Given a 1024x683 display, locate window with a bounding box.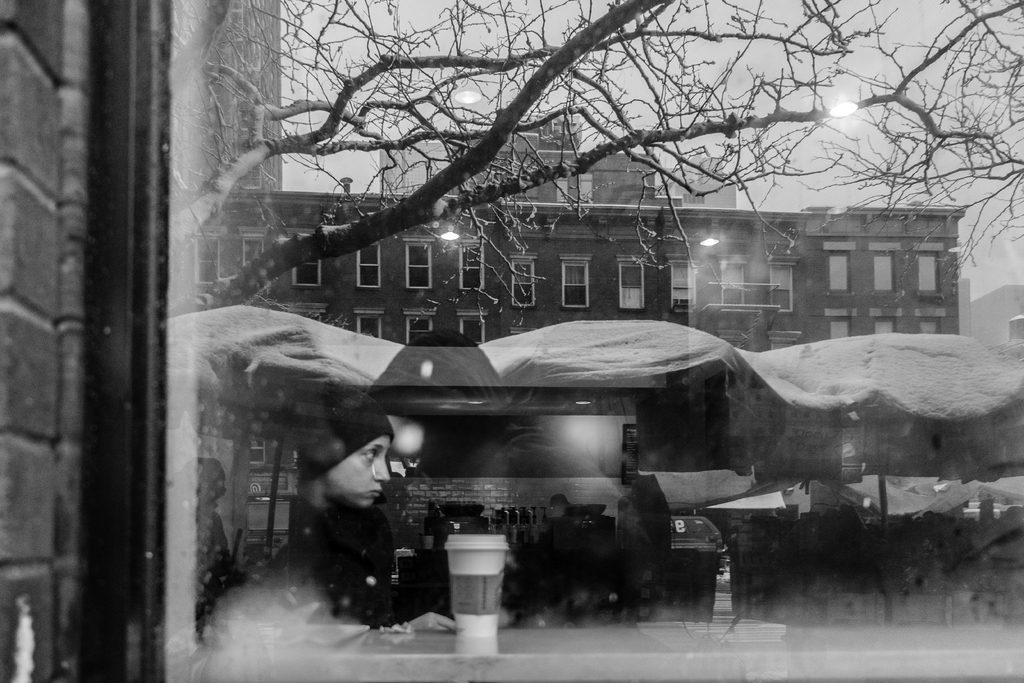
Located: locate(356, 242, 383, 291).
